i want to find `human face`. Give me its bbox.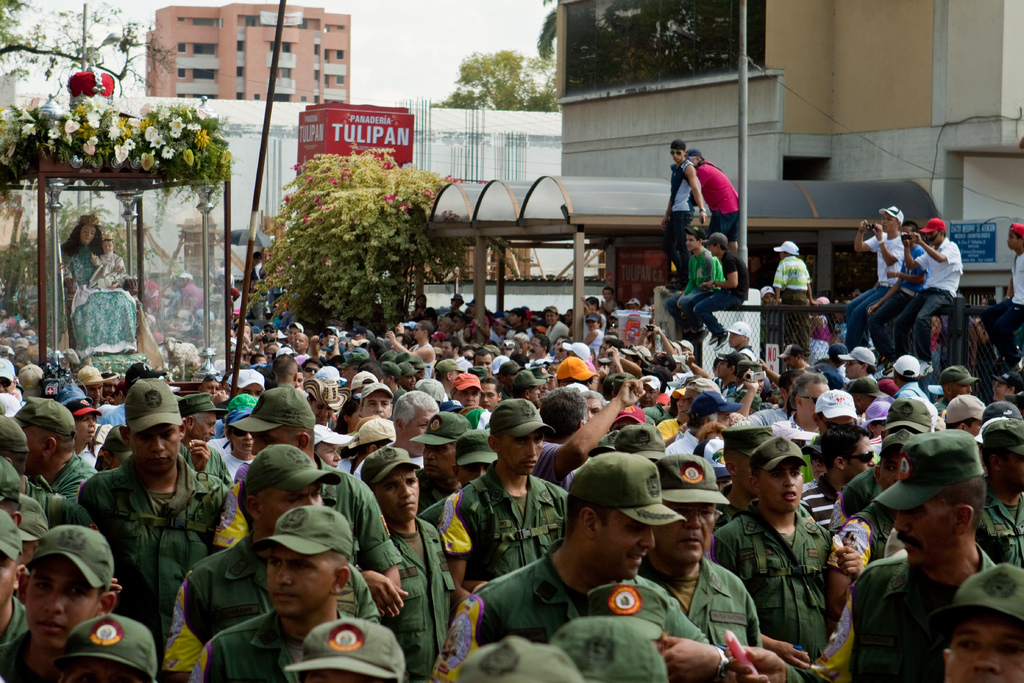
box(457, 386, 481, 406).
